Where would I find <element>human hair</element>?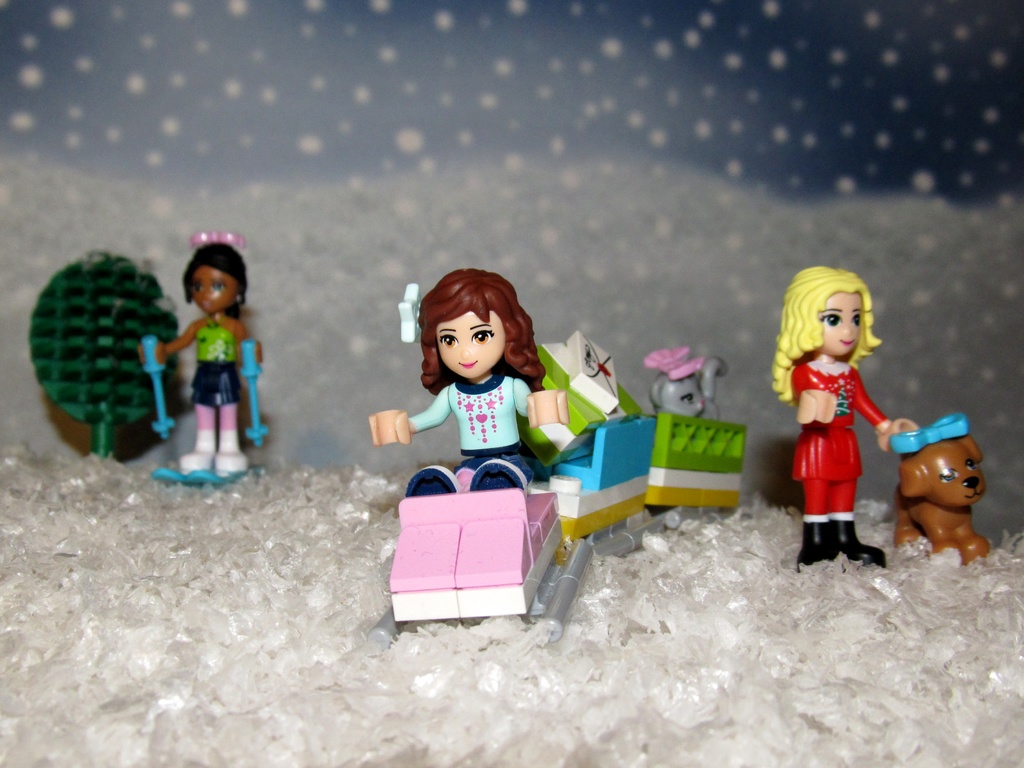
At 783, 268, 881, 375.
